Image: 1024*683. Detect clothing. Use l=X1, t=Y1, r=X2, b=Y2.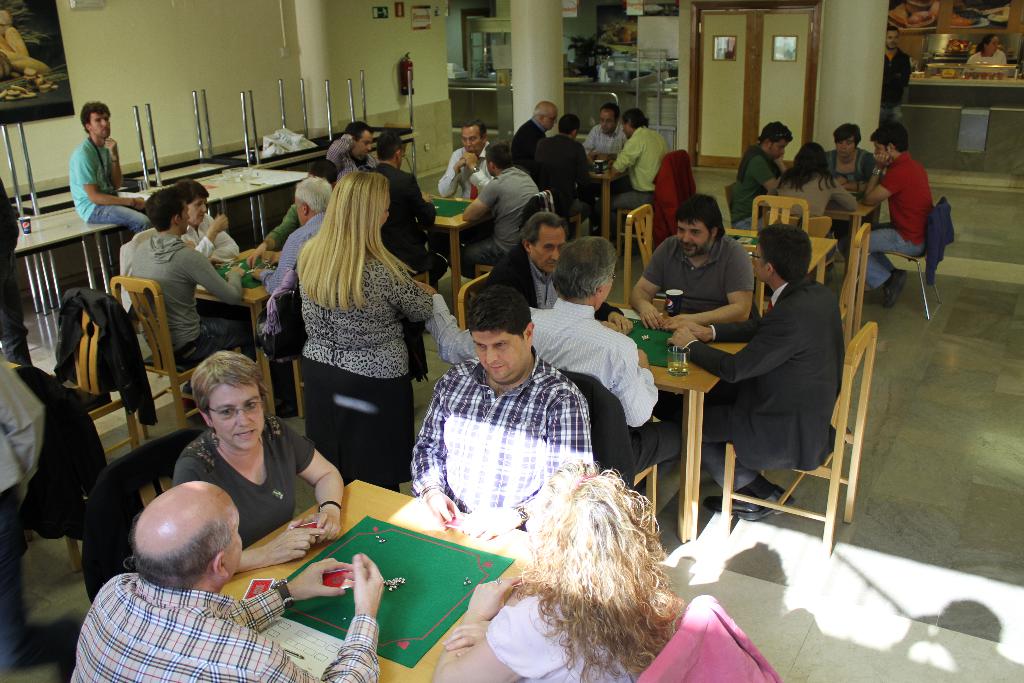
l=513, t=114, r=537, b=179.
